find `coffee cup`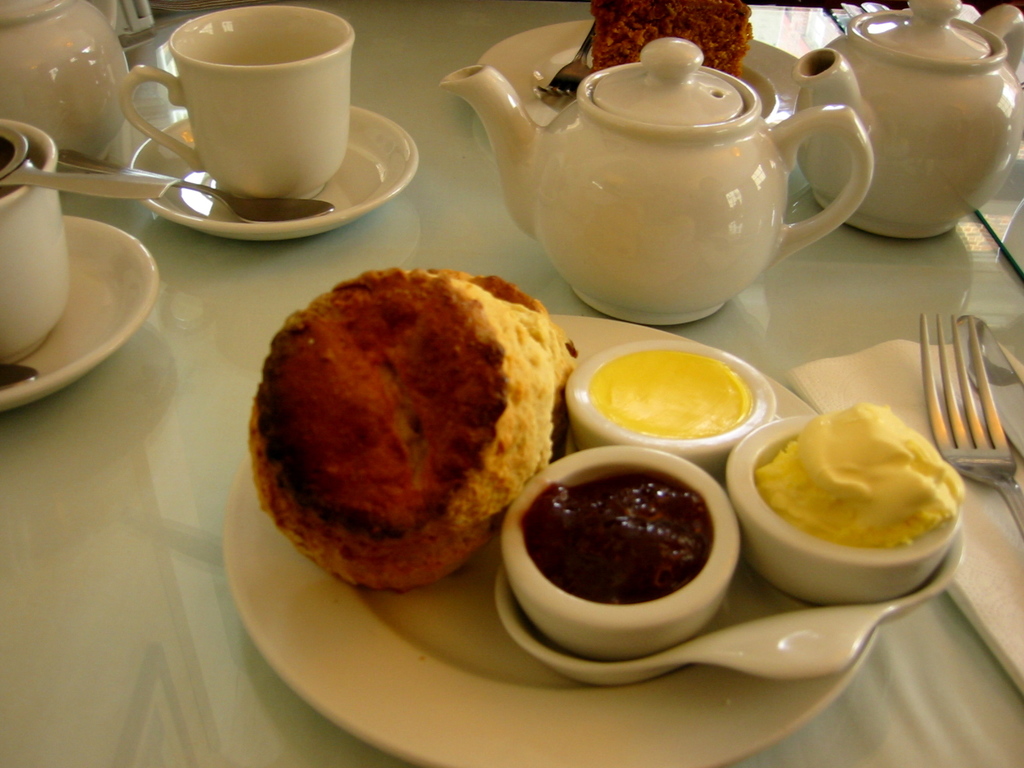
(x1=0, y1=115, x2=72, y2=366)
